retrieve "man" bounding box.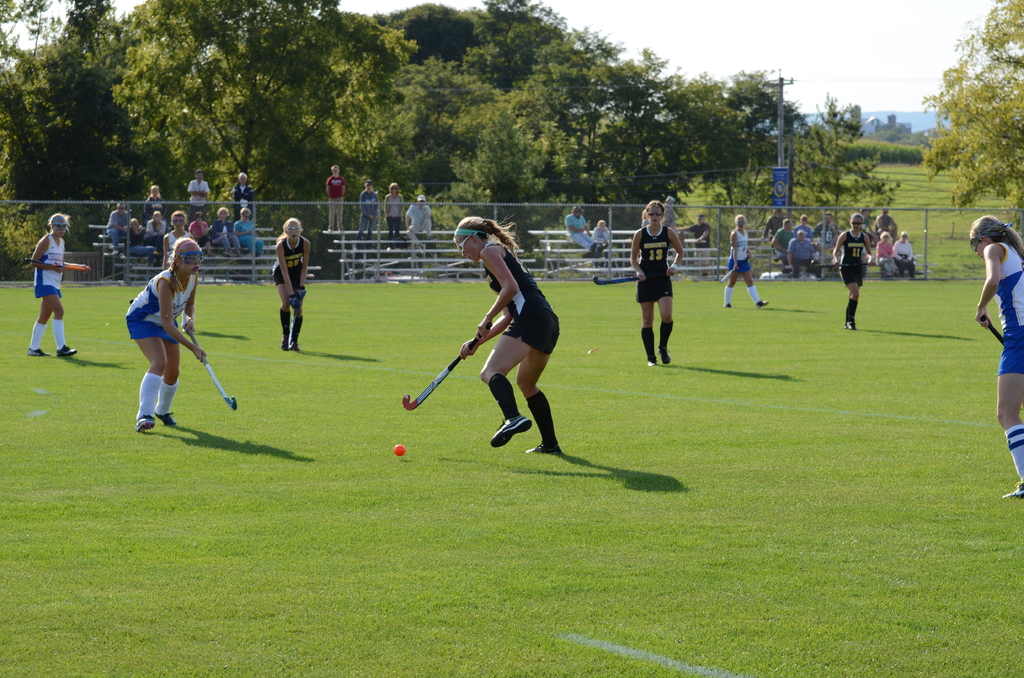
Bounding box: Rect(881, 209, 897, 238).
